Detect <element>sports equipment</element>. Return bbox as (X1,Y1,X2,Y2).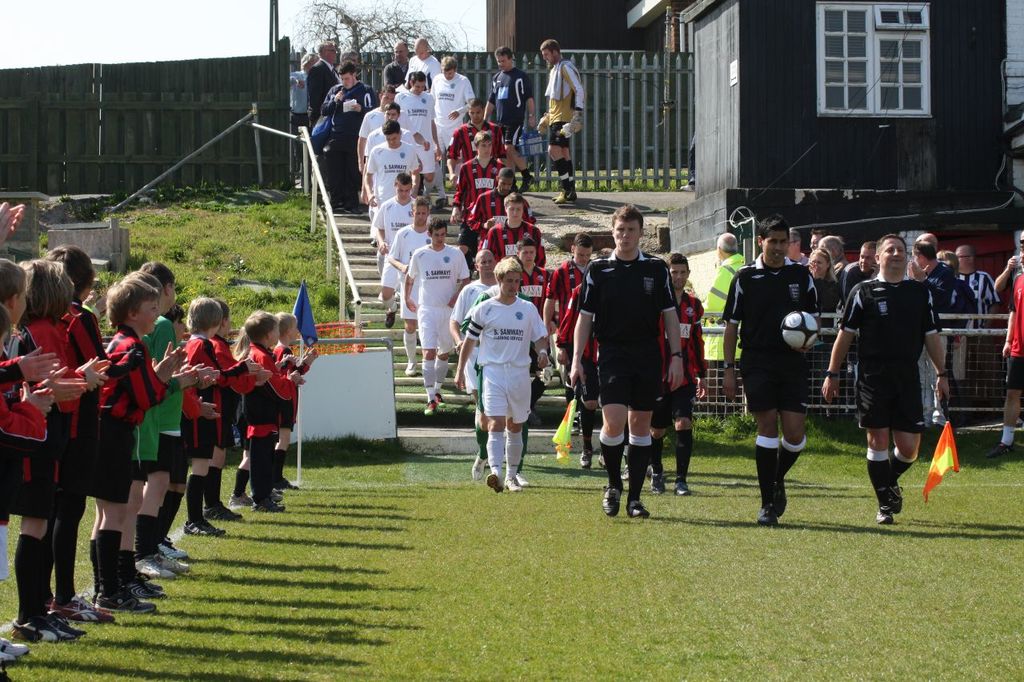
(780,309,815,349).
